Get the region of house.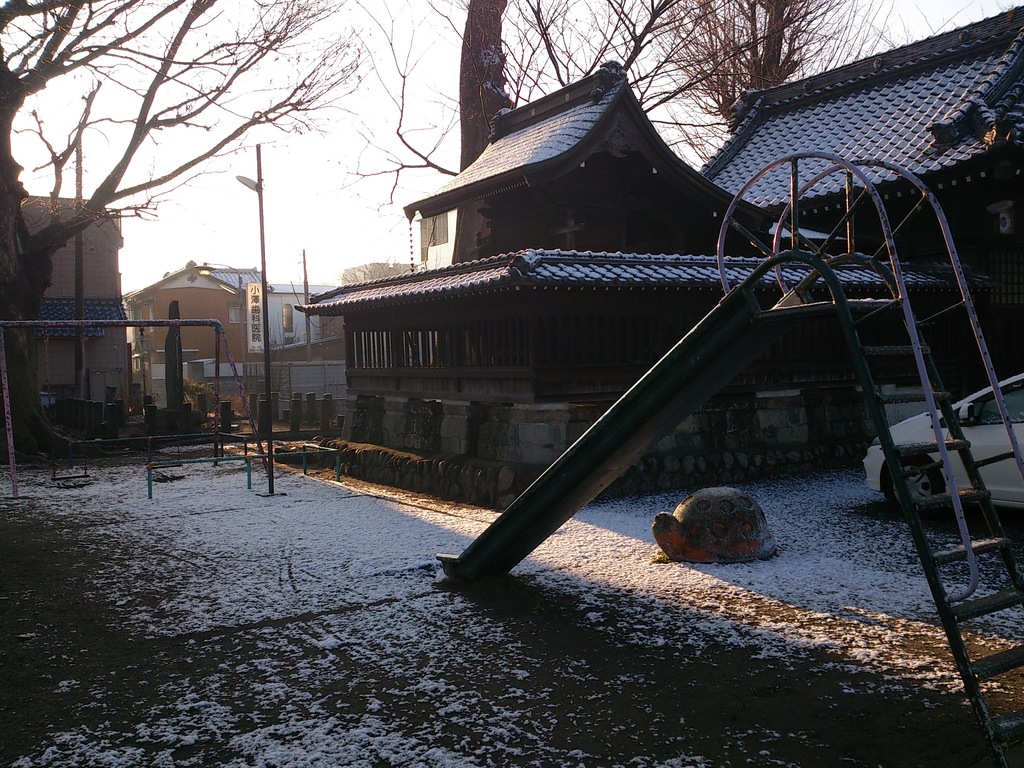
[left=113, top=259, right=263, bottom=362].
